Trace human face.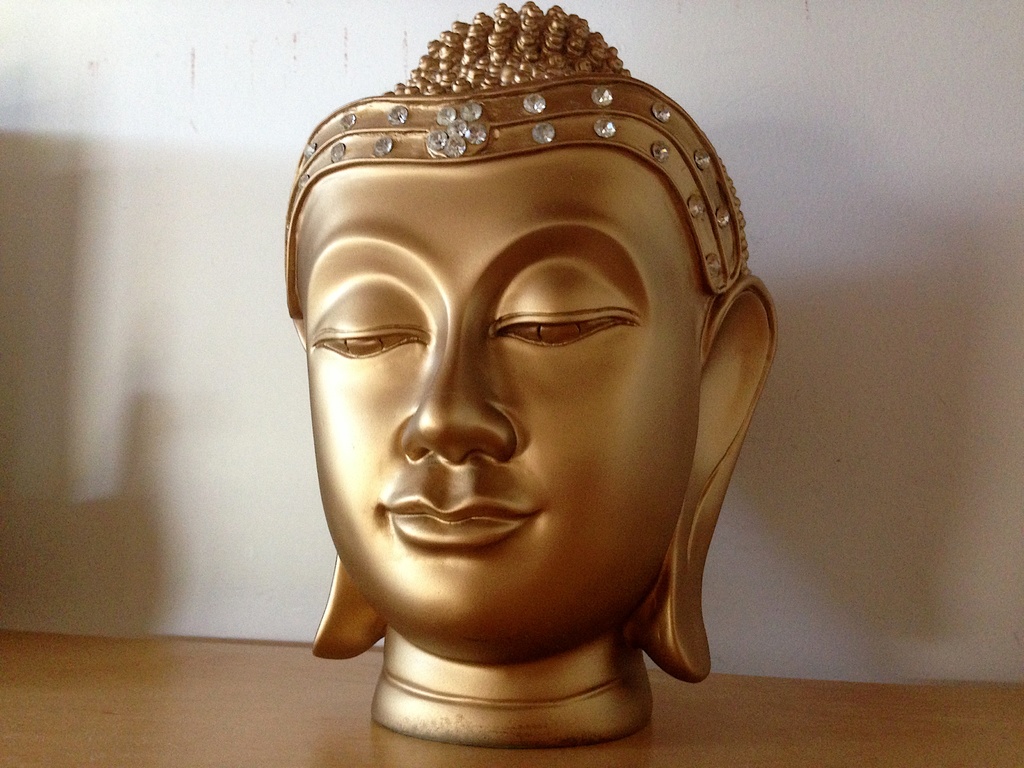
Traced to pyautogui.locateOnScreen(297, 145, 700, 661).
